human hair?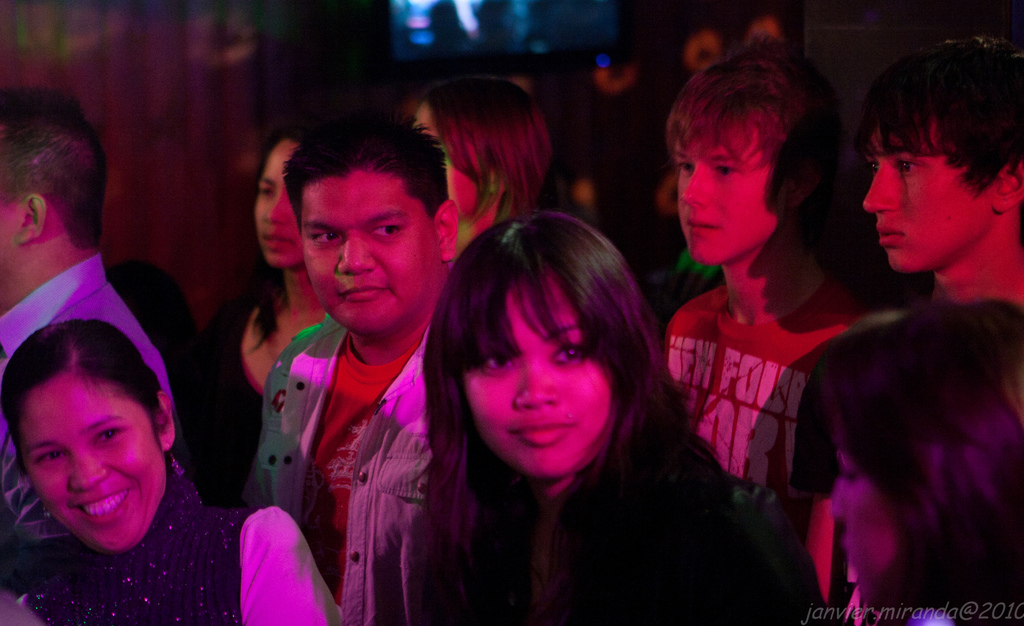
(x1=286, y1=106, x2=449, y2=241)
